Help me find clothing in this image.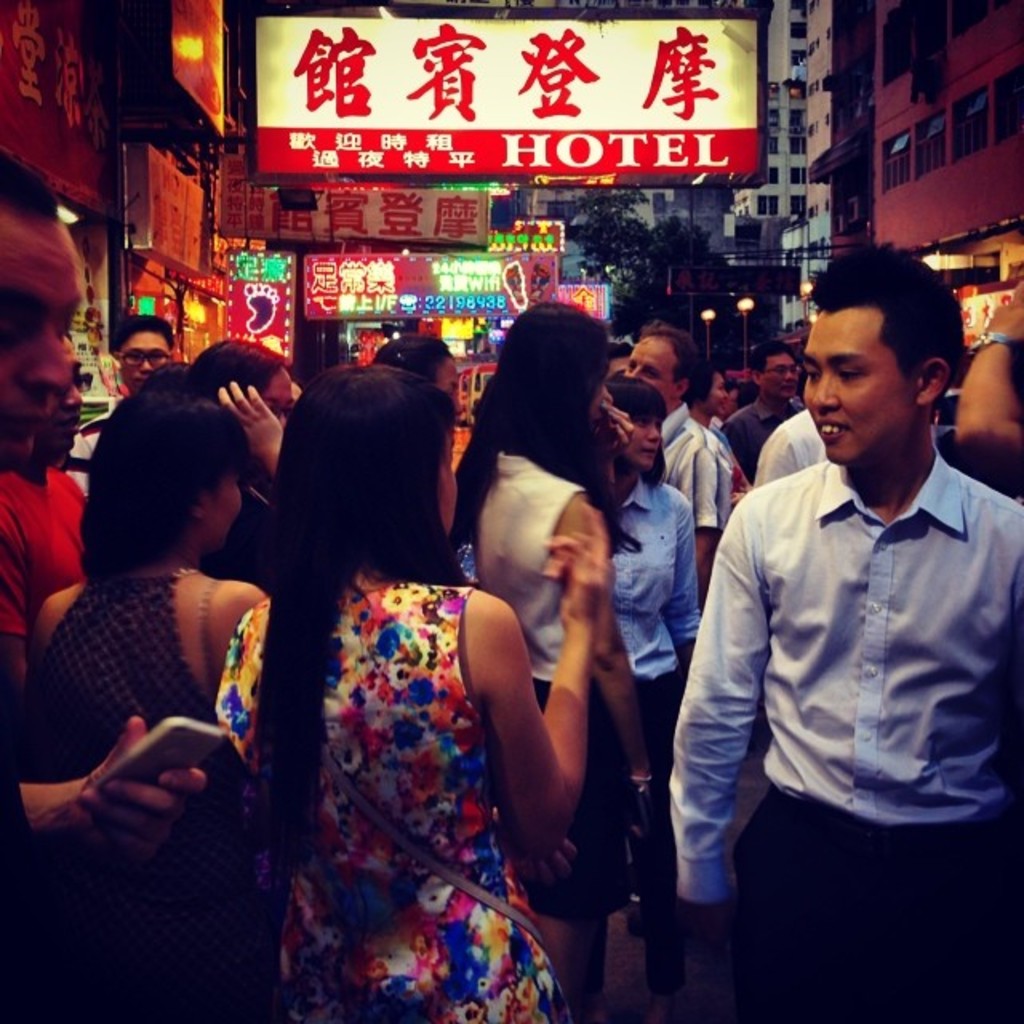
Found it: bbox=(662, 397, 733, 531).
